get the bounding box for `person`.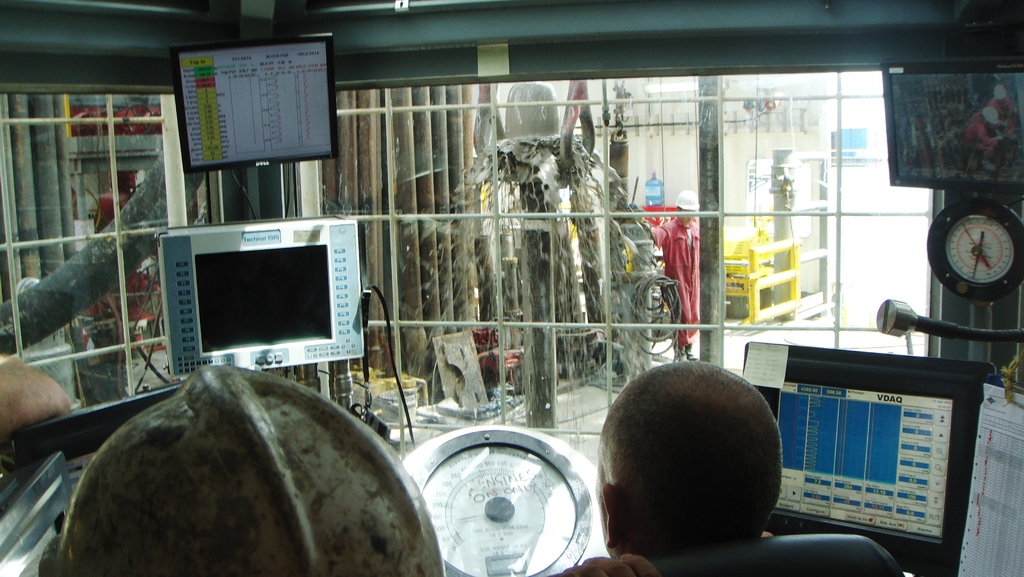
BBox(547, 555, 656, 576).
